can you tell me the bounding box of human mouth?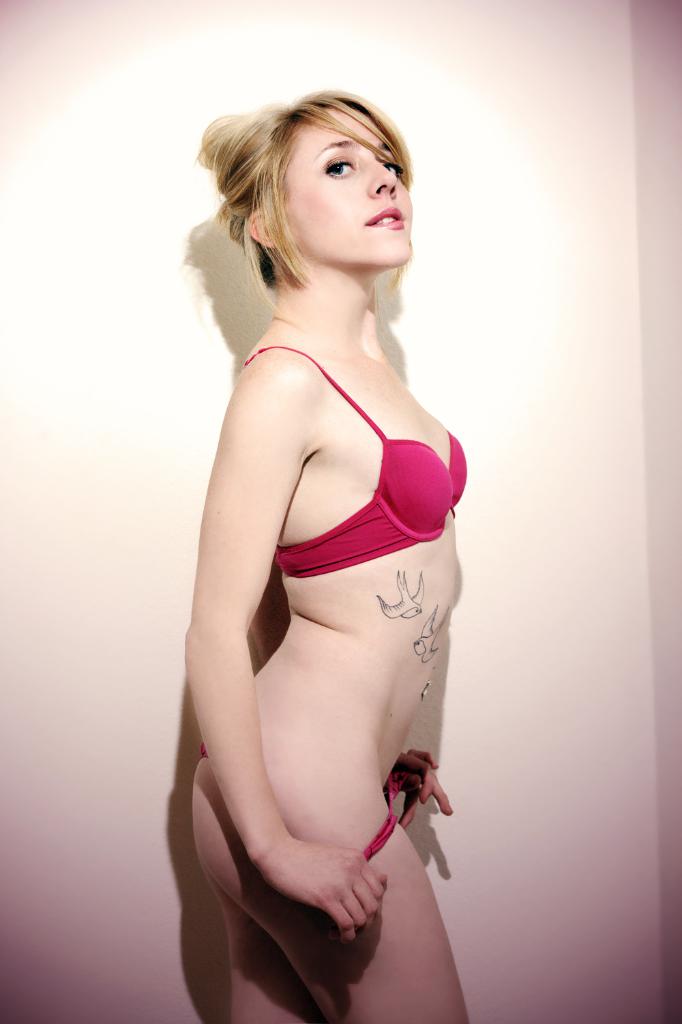
366:212:402:228.
